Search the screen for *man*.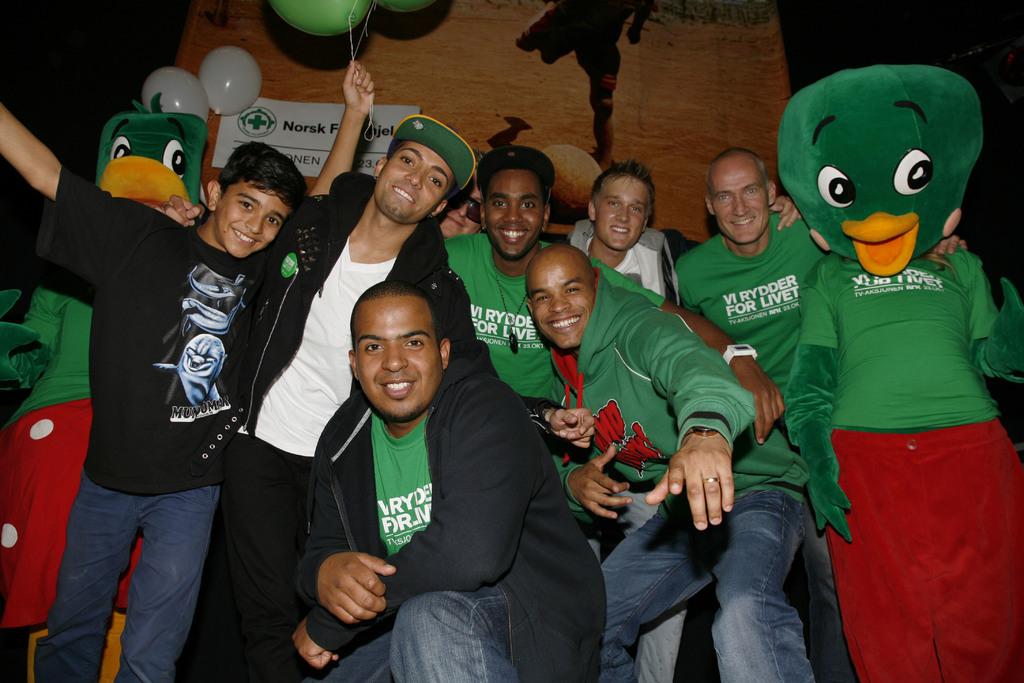
Found at bbox(775, 67, 1023, 682).
